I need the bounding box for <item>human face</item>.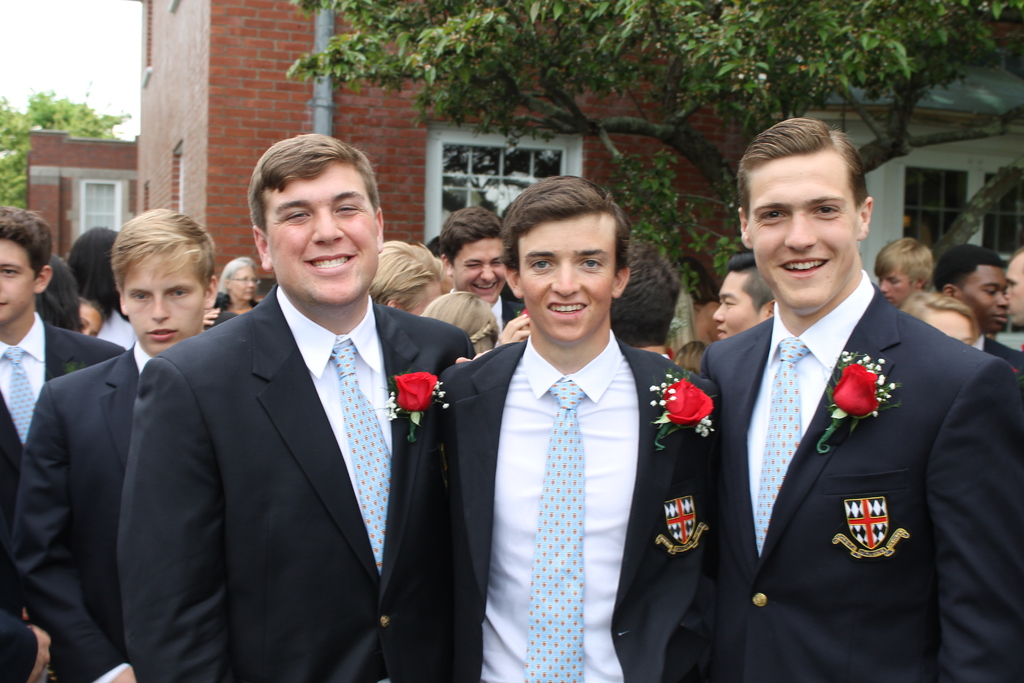
Here it is: bbox(452, 238, 497, 302).
